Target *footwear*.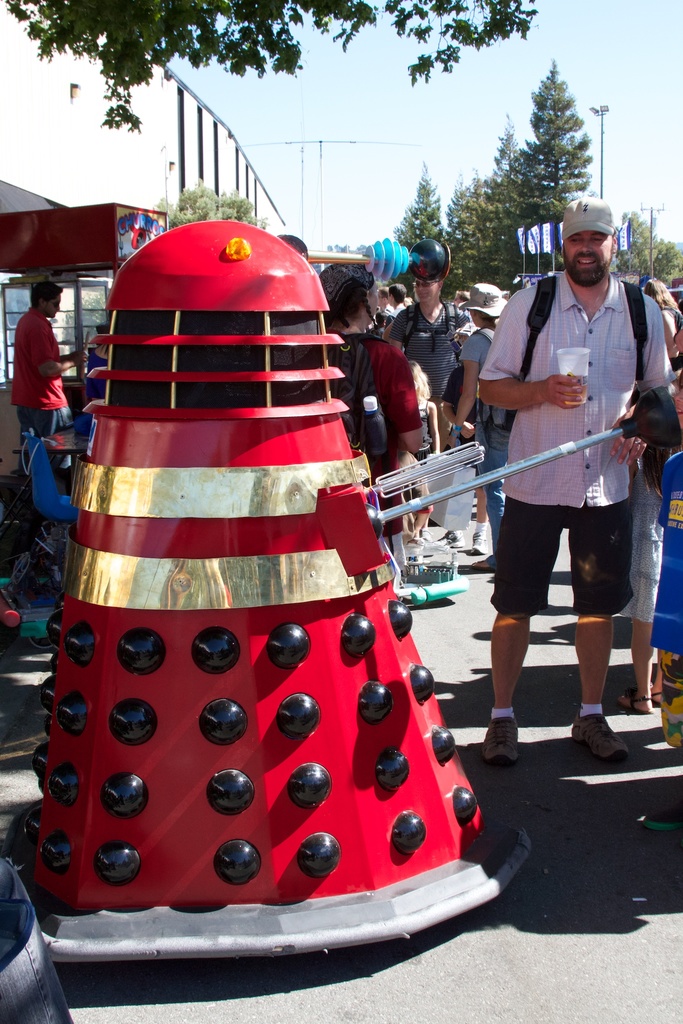
Target region: [x1=474, y1=557, x2=493, y2=572].
